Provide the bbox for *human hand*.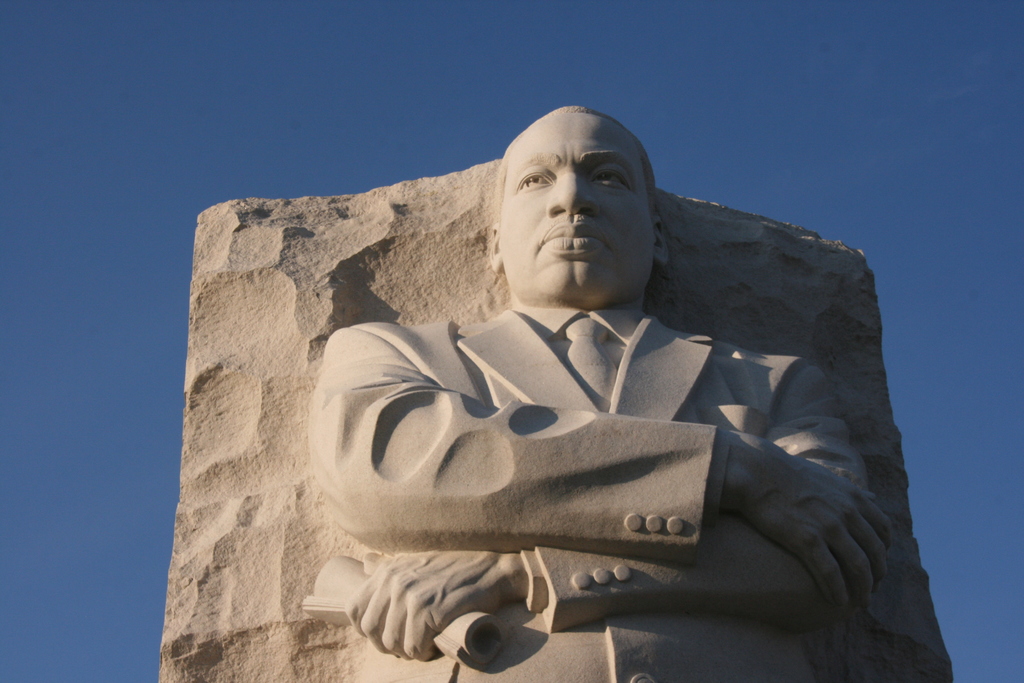
bbox(742, 439, 901, 616).
